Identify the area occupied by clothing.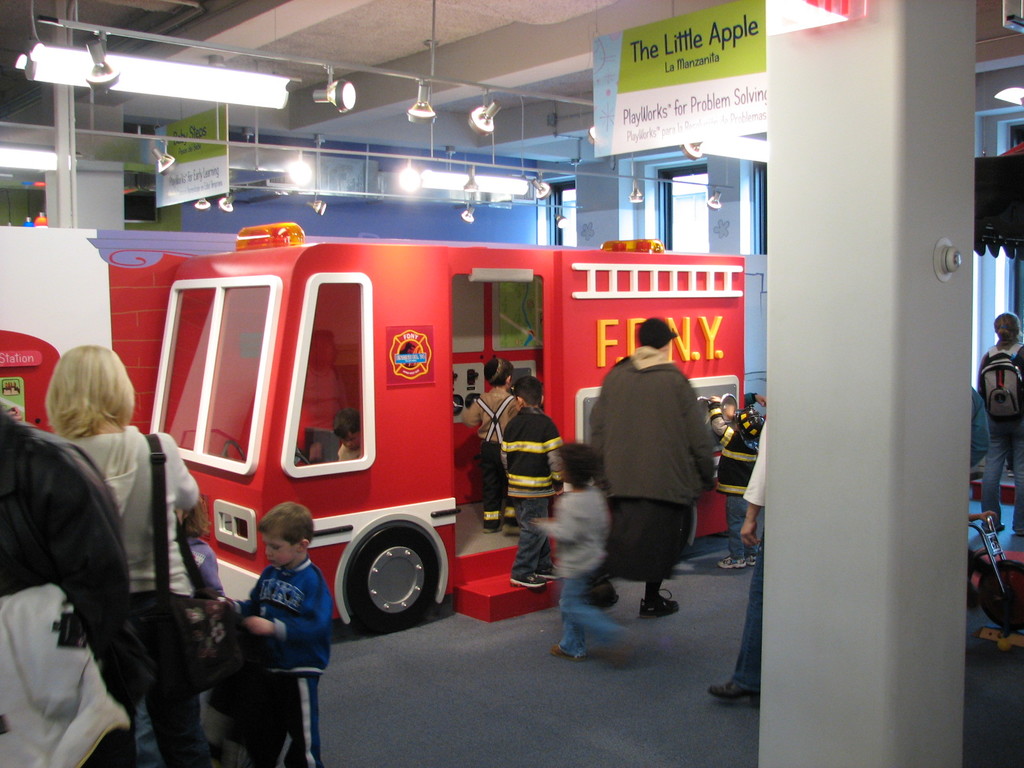
Area: x1=456, y1=387, x2=524, y2=529.
